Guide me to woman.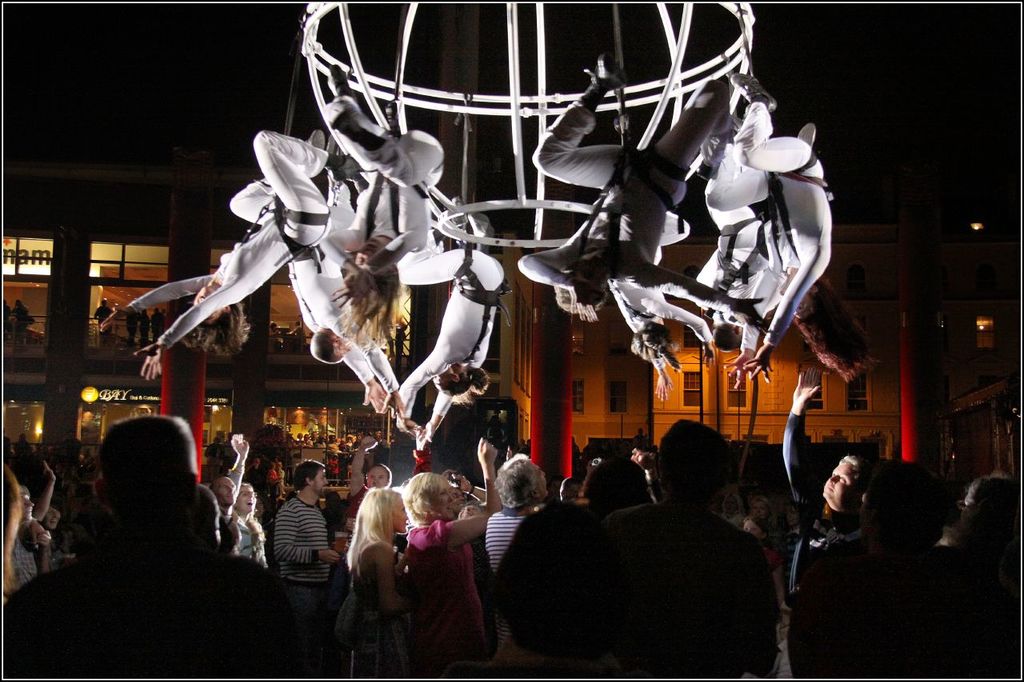
Guidance: 336/476/414/677.
